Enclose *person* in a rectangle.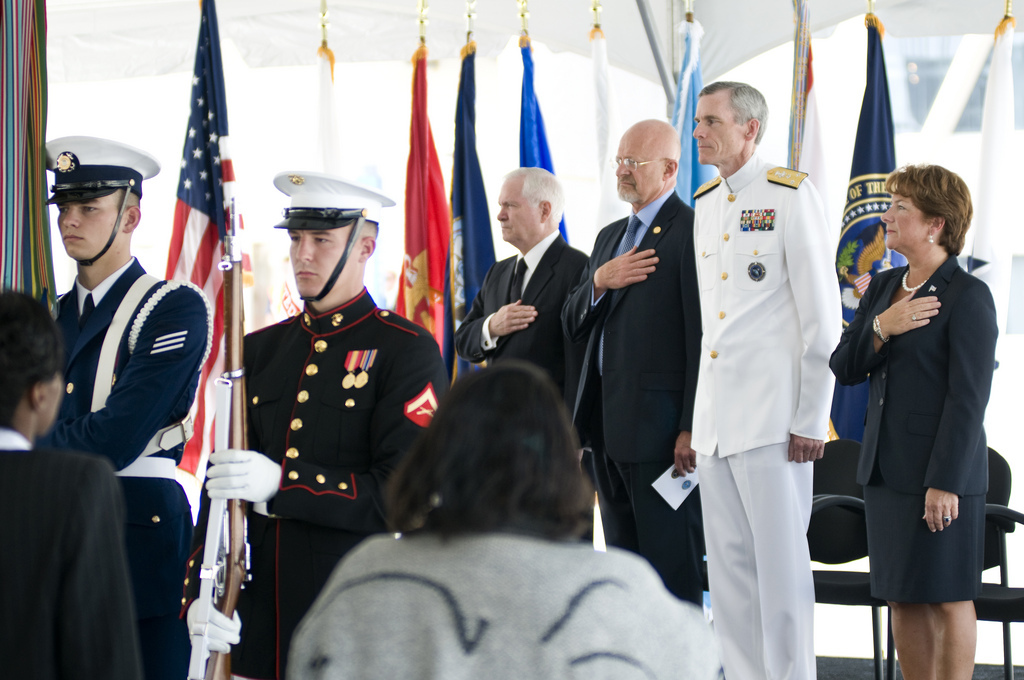
region(453, 167, 592, 542).
